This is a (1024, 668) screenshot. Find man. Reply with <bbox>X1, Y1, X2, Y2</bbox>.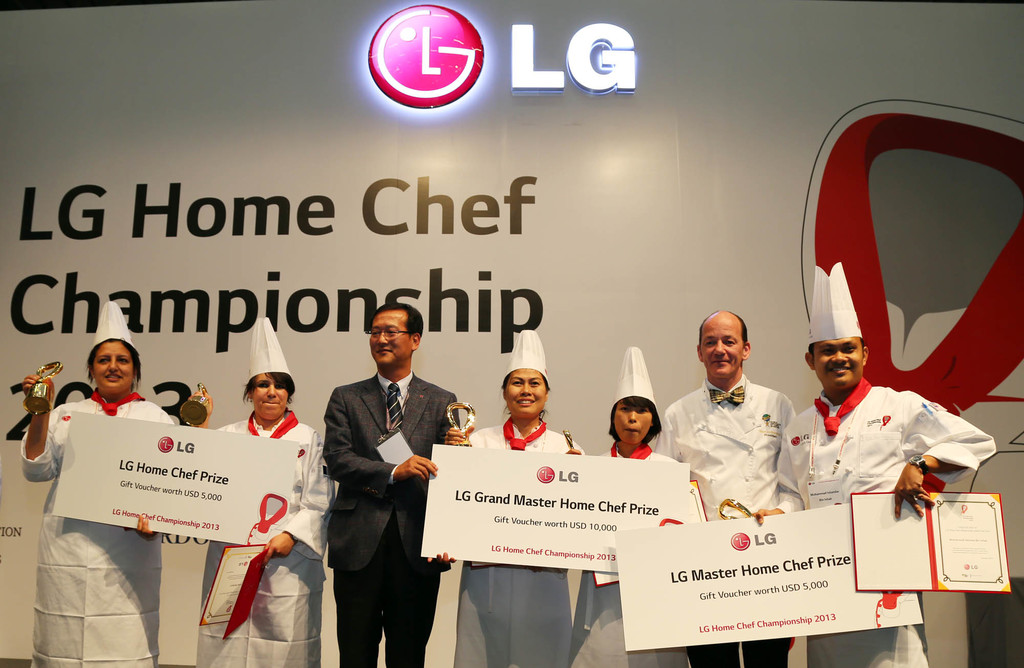
<bbox>308, 292, 457, 660</bbox>.
